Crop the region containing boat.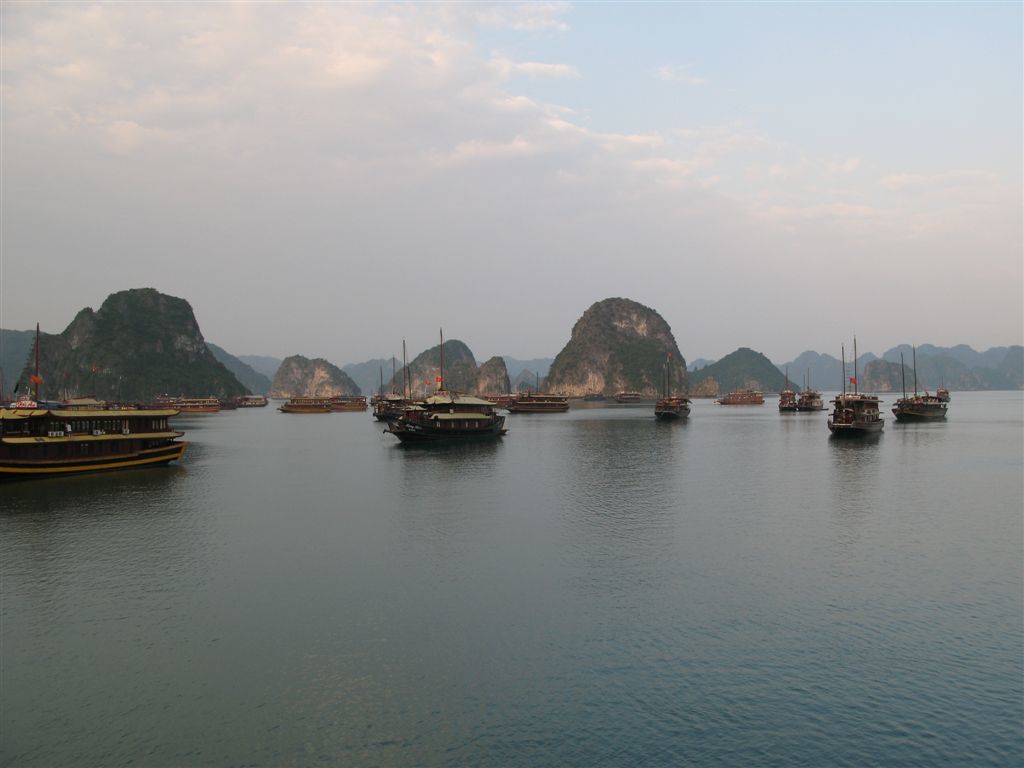
Crop region: 795/365/833/411.
